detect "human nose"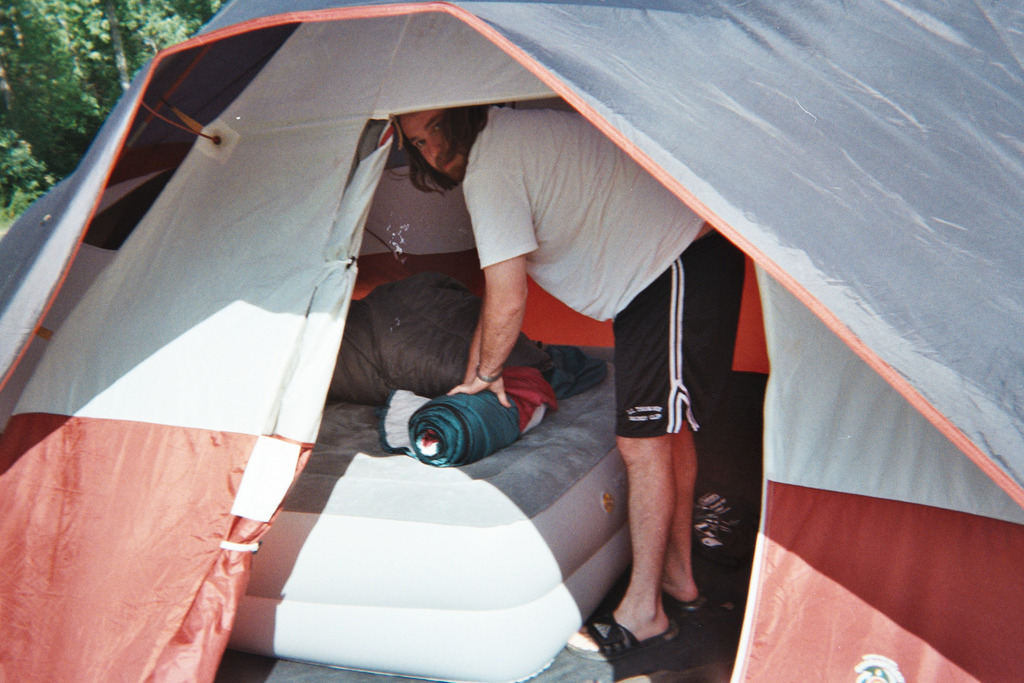
(427,135,441,156)
